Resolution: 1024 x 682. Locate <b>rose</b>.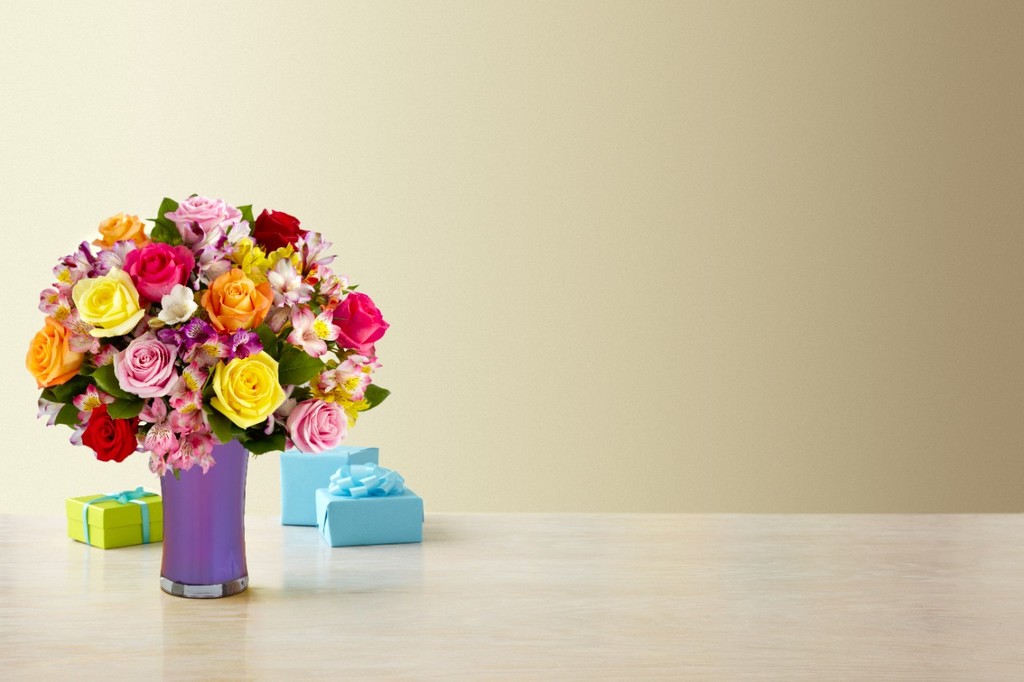
locate(82, 404, 138, 463).
